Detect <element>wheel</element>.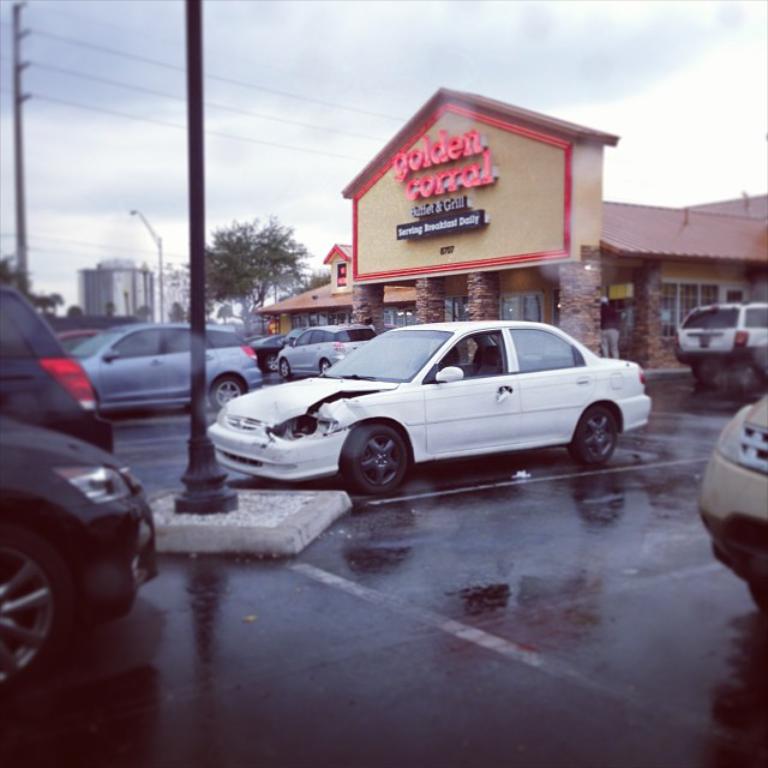
Detected at 691, 367, 714, 382.
